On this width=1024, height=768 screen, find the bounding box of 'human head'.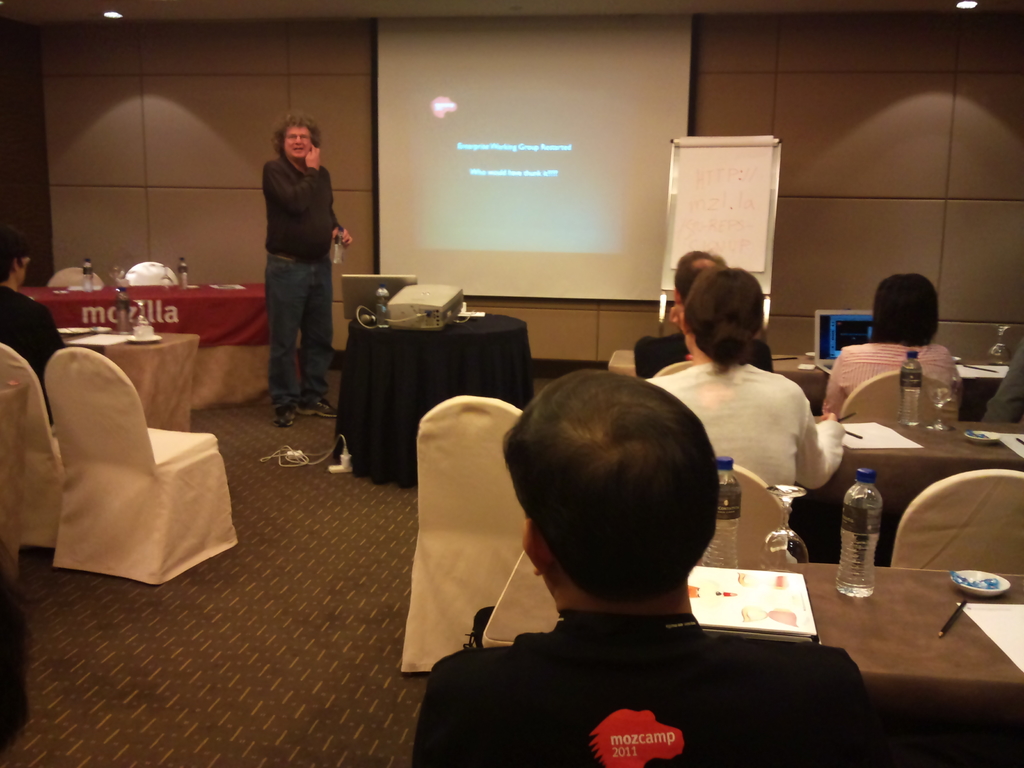
Bounding box: box(682, 264, 764, 365).
